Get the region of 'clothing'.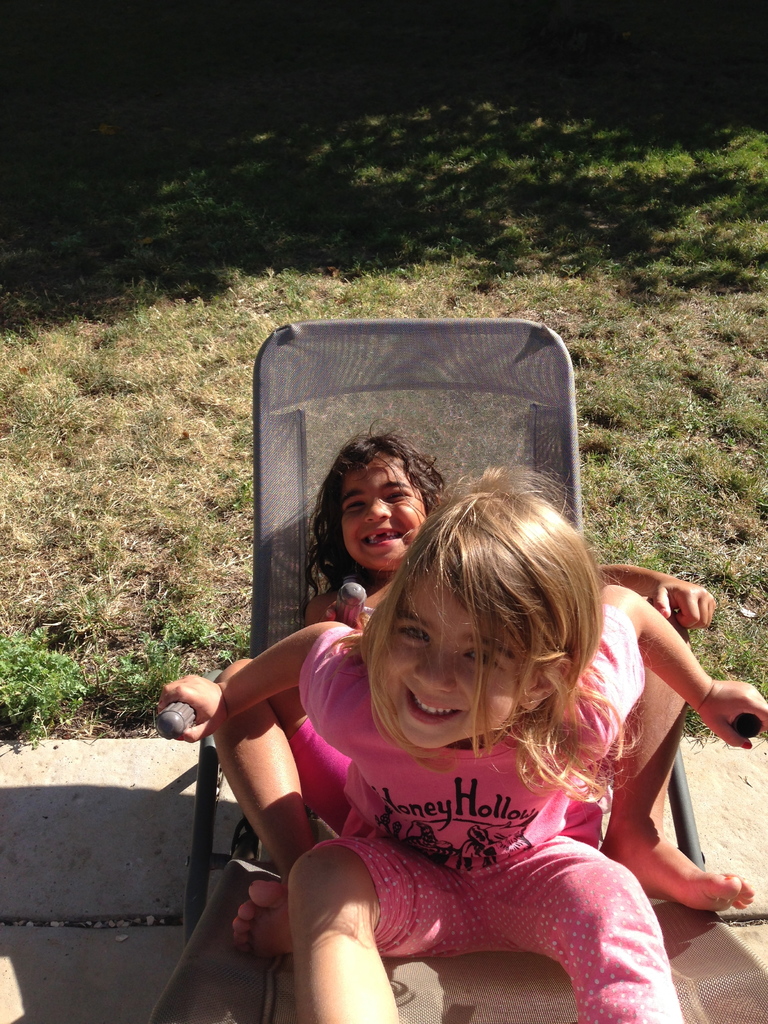
Rect(298, 601, 687, 1023).
